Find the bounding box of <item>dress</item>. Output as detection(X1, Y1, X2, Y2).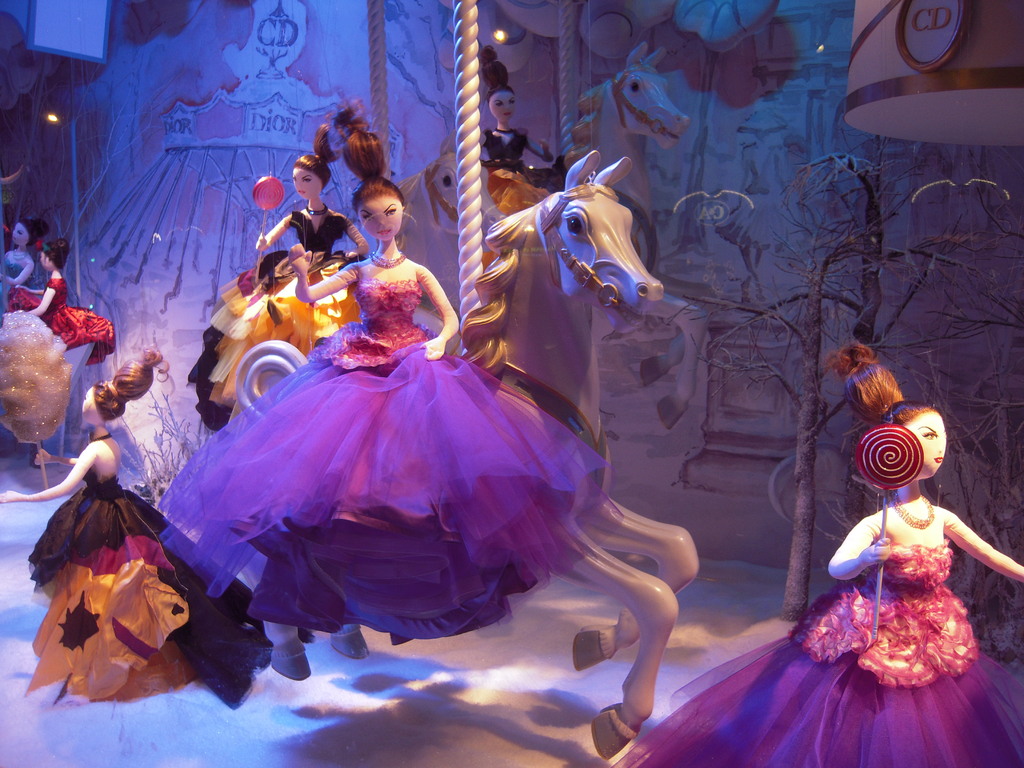
detection(186, 211, 372, 438).
